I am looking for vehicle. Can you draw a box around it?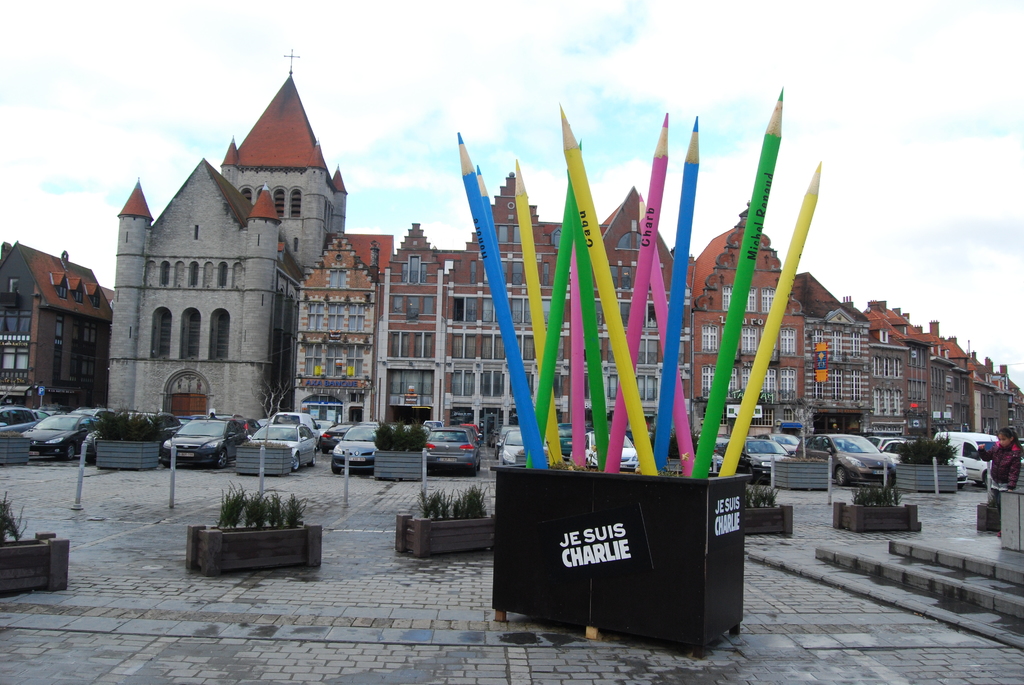
Sure, the bounding box is x1=420 y1=418 x2=451 y2=436.
